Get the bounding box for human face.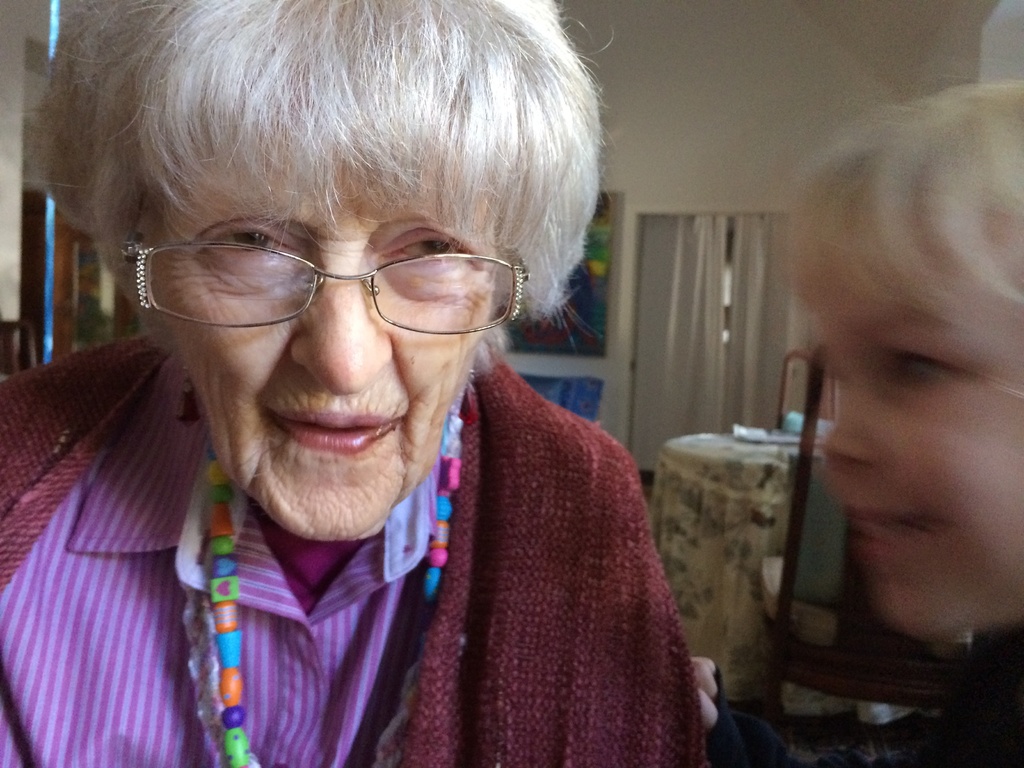
788 245 1023 637.
